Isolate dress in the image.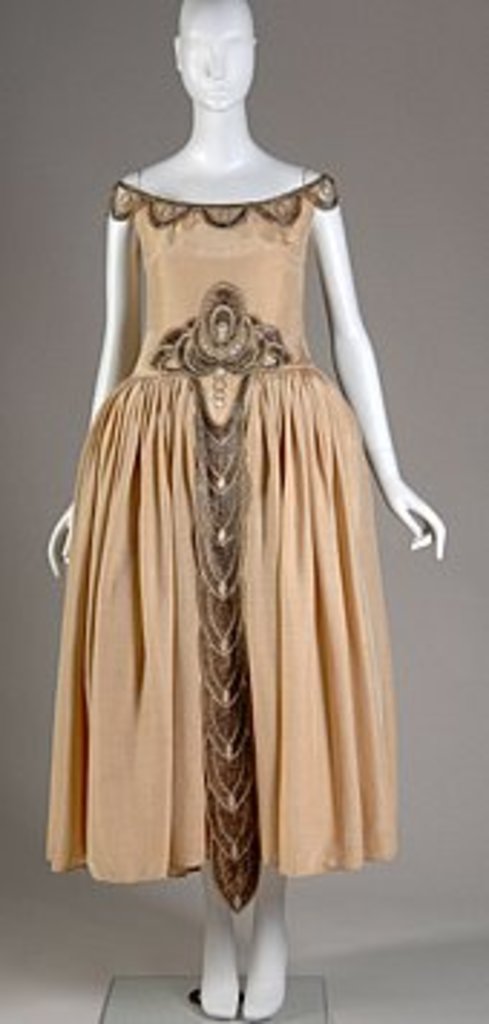
Isolated region: [x1=43, y1=170, x2=400, y2=915].
